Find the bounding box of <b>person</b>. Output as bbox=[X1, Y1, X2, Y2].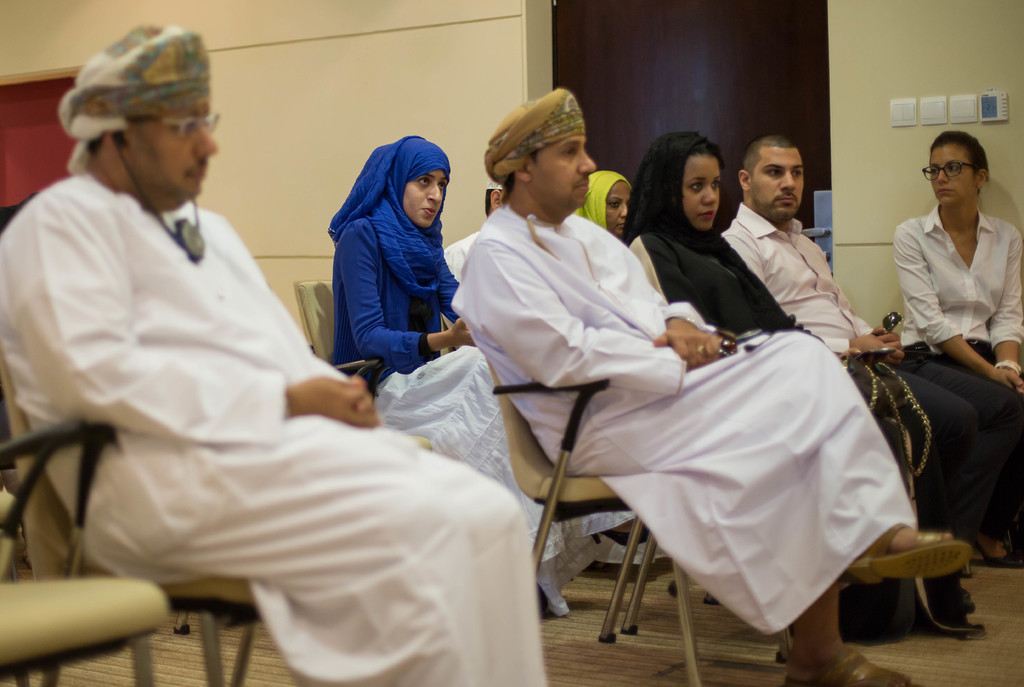
bbox=[884, 100, 1016, 583].
